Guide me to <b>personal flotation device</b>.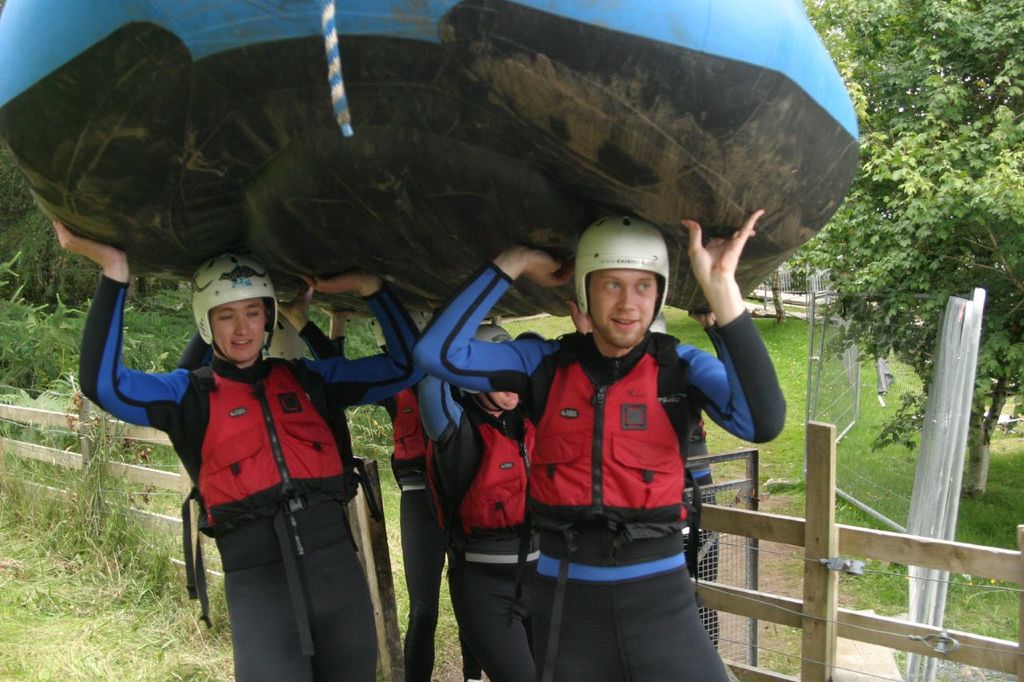
Guidance: bbox(381, 380, 426, 494).
